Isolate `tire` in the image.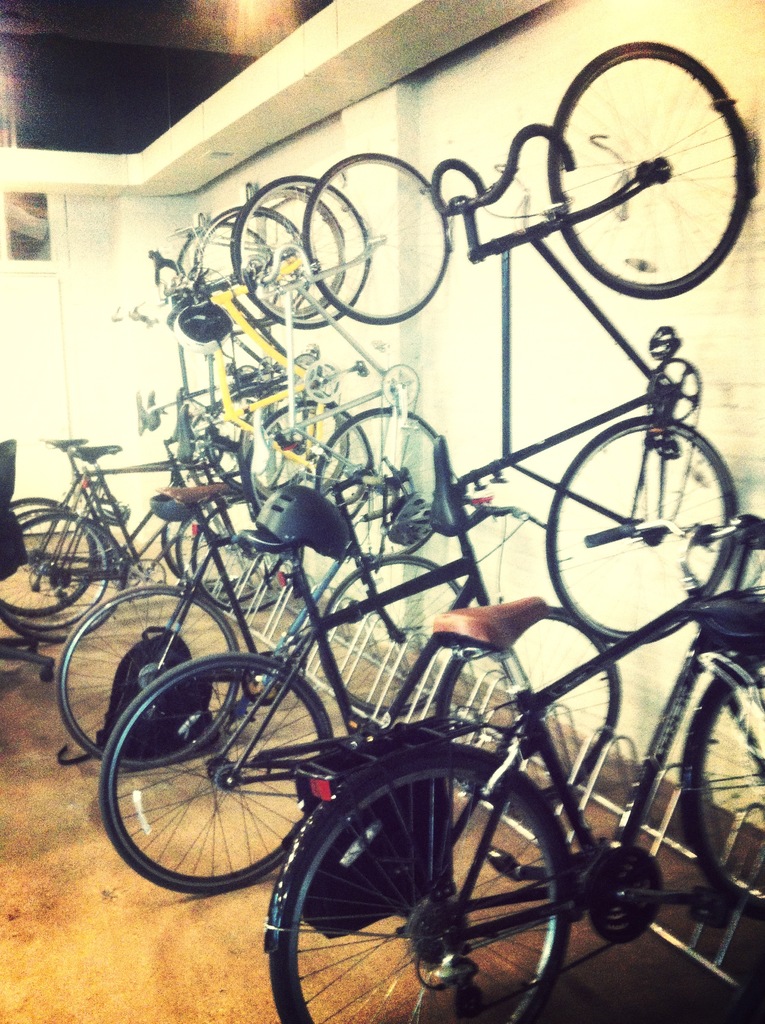
Isolated region: 282:752:575:1007.
